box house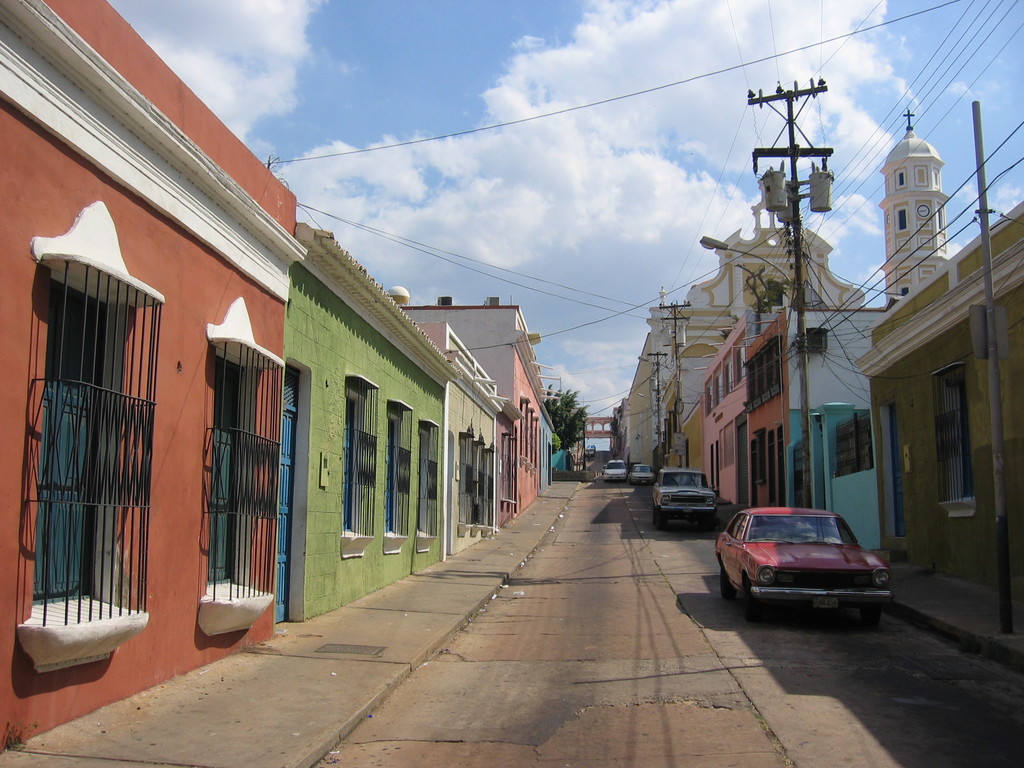
rect(449, 326, 502, 531)
